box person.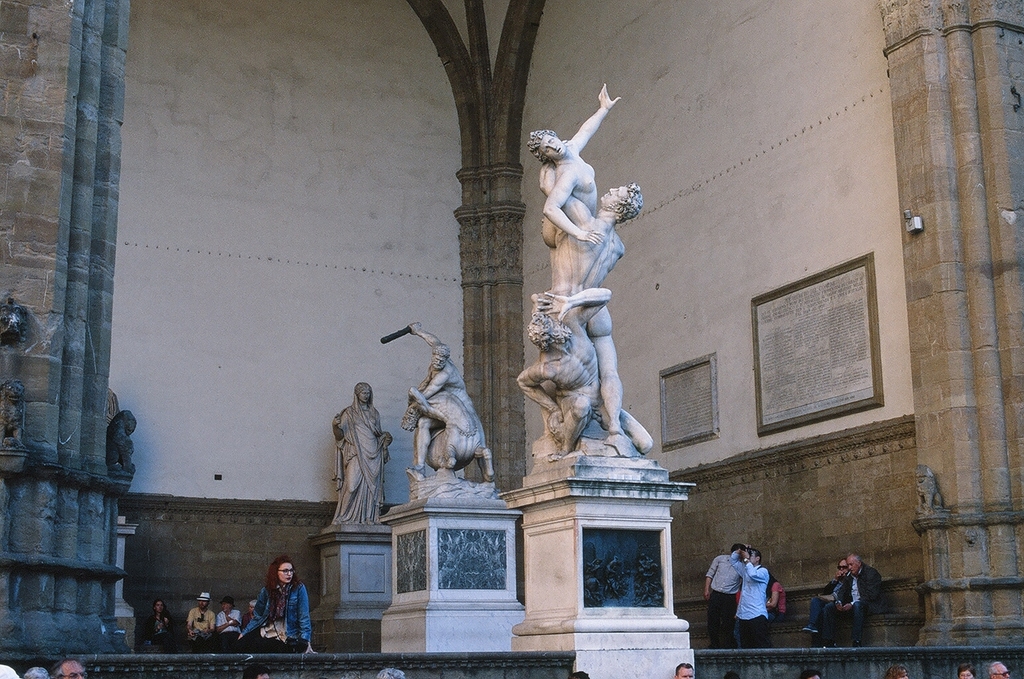
bbox=(250, 556, 297, 656).
